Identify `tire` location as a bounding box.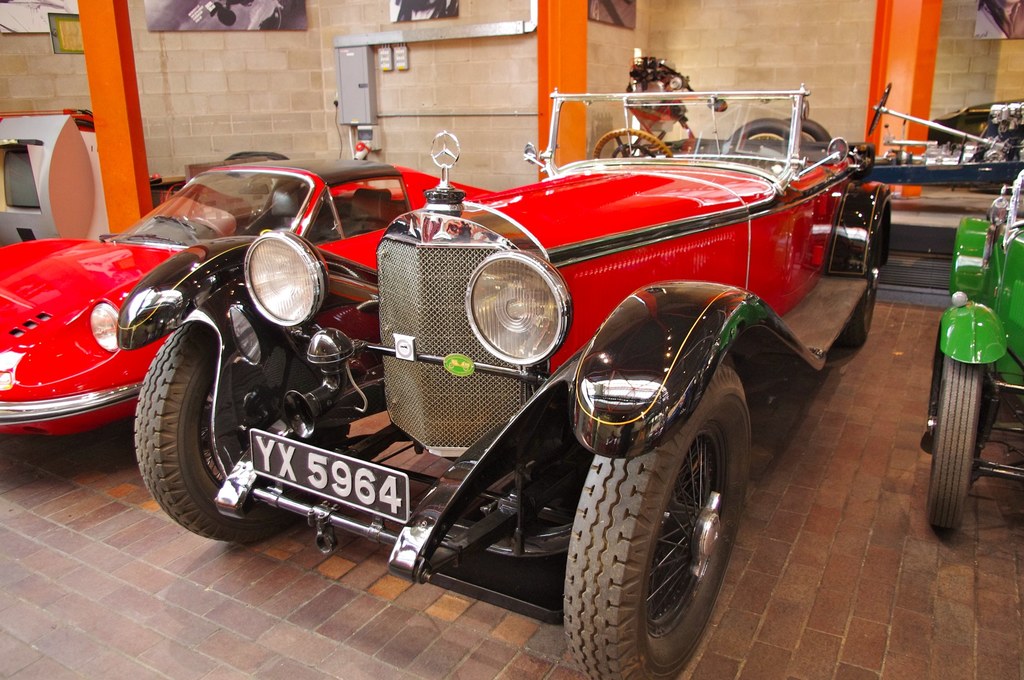
locate(927, 357, 986, 530).
